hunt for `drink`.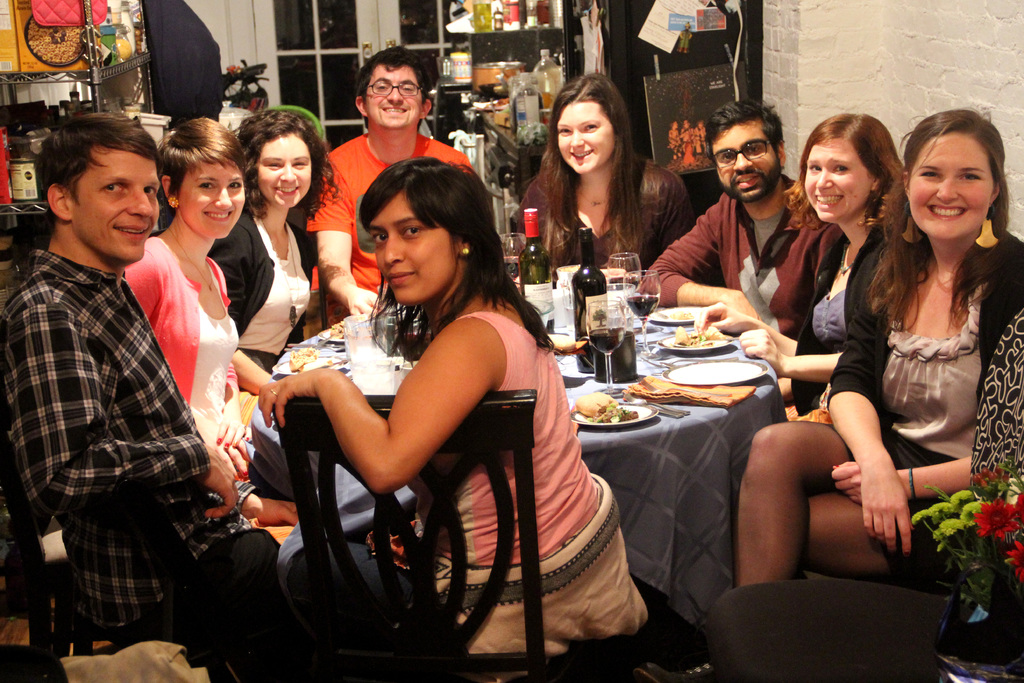
Hunted down at BBox(588, 327, 623, 351).
